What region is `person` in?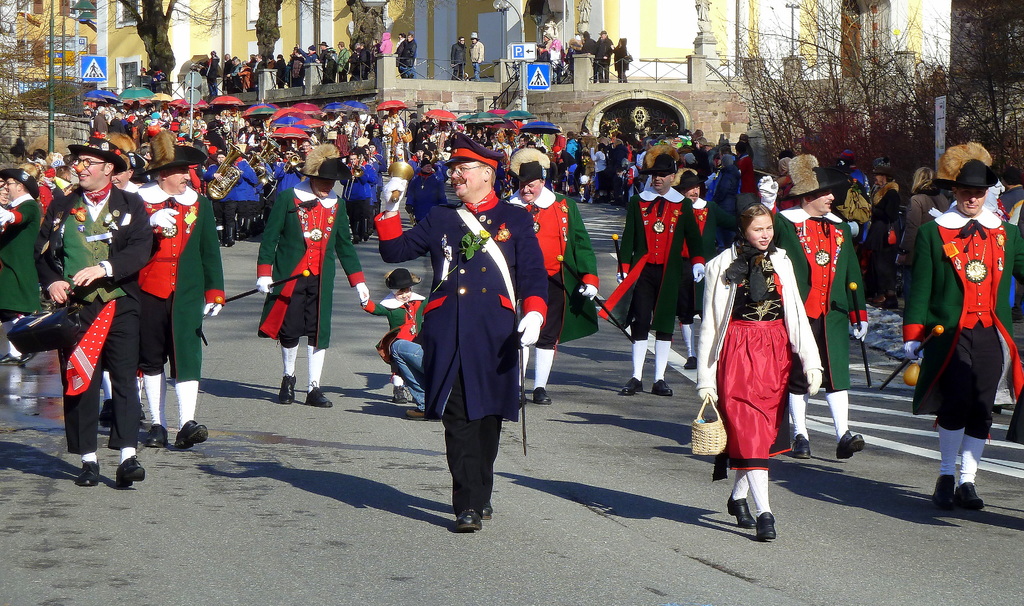
Rect(204, 51, 220, 95).
